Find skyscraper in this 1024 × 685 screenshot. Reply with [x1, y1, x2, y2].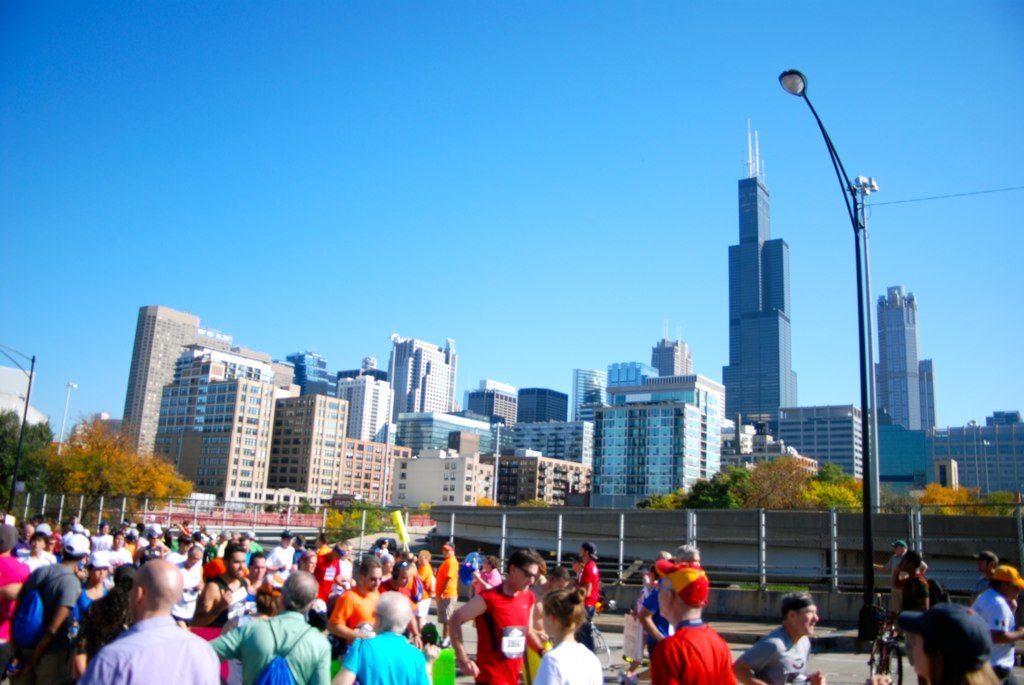
[712, 113, 804, 439].
